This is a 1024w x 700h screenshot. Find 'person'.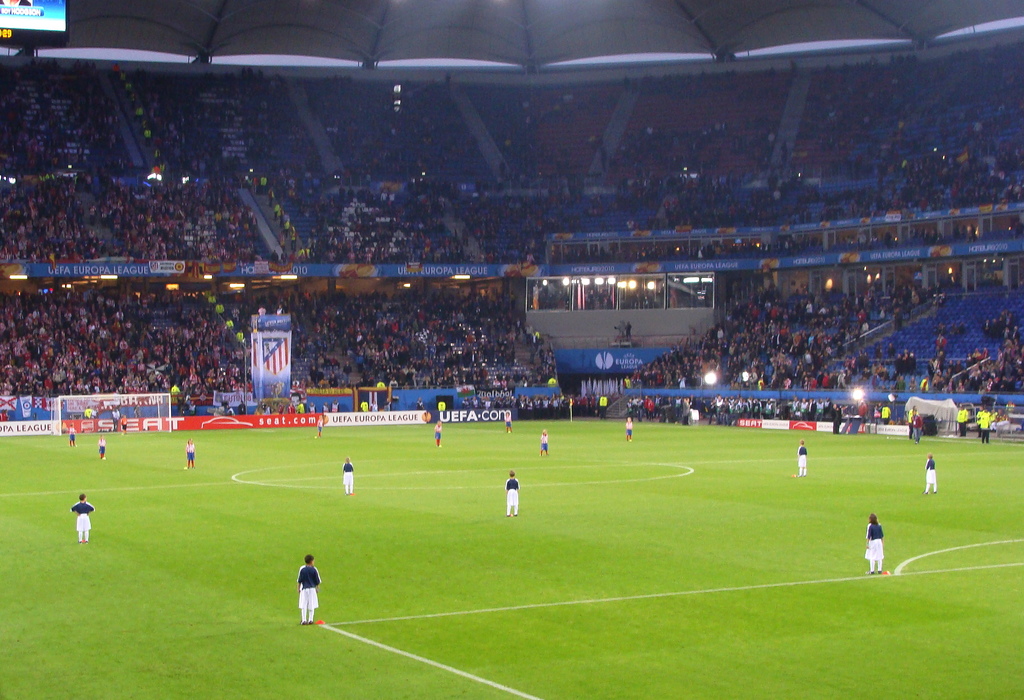
Bounding box: 296:552:323:627.
